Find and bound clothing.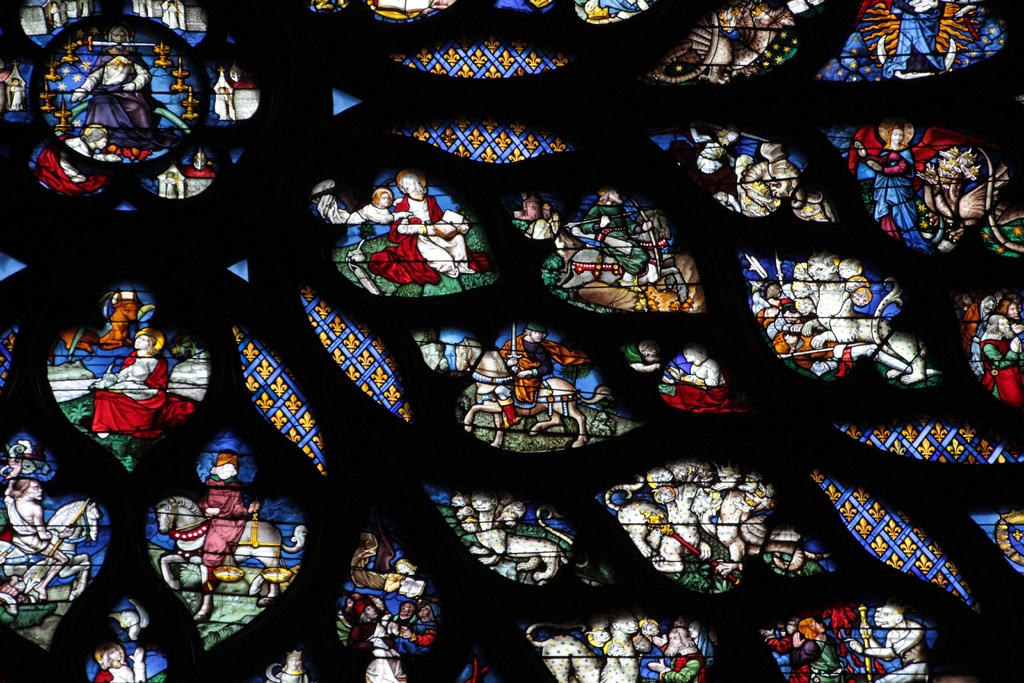
Bound: box(640, 641, 670, 682).
